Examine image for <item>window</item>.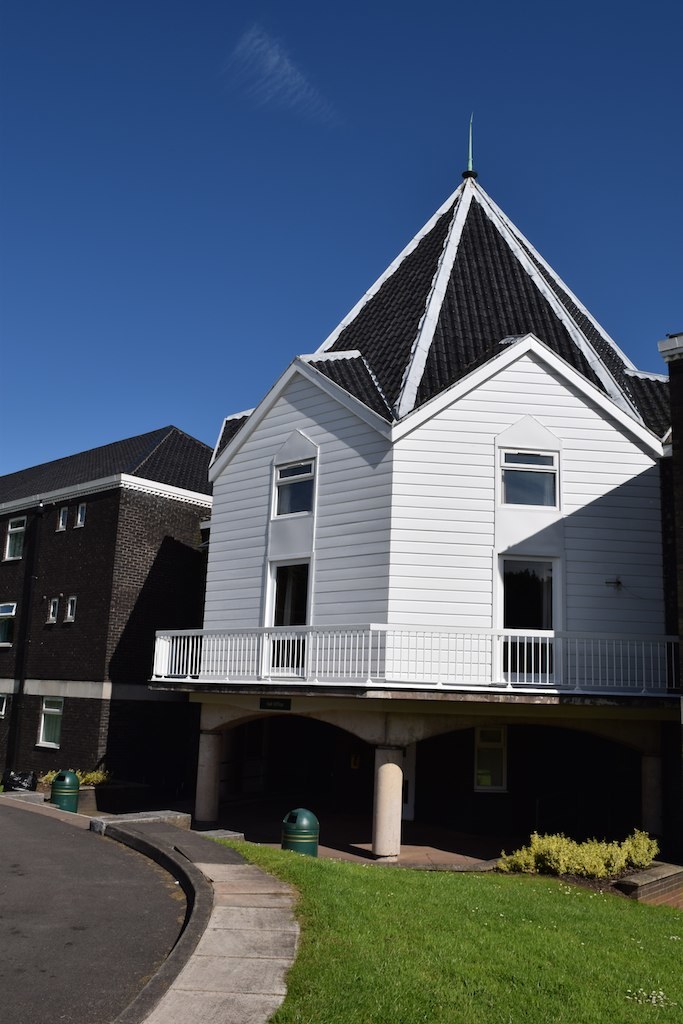
Examination result: rect(0, 513, 28, 565).
